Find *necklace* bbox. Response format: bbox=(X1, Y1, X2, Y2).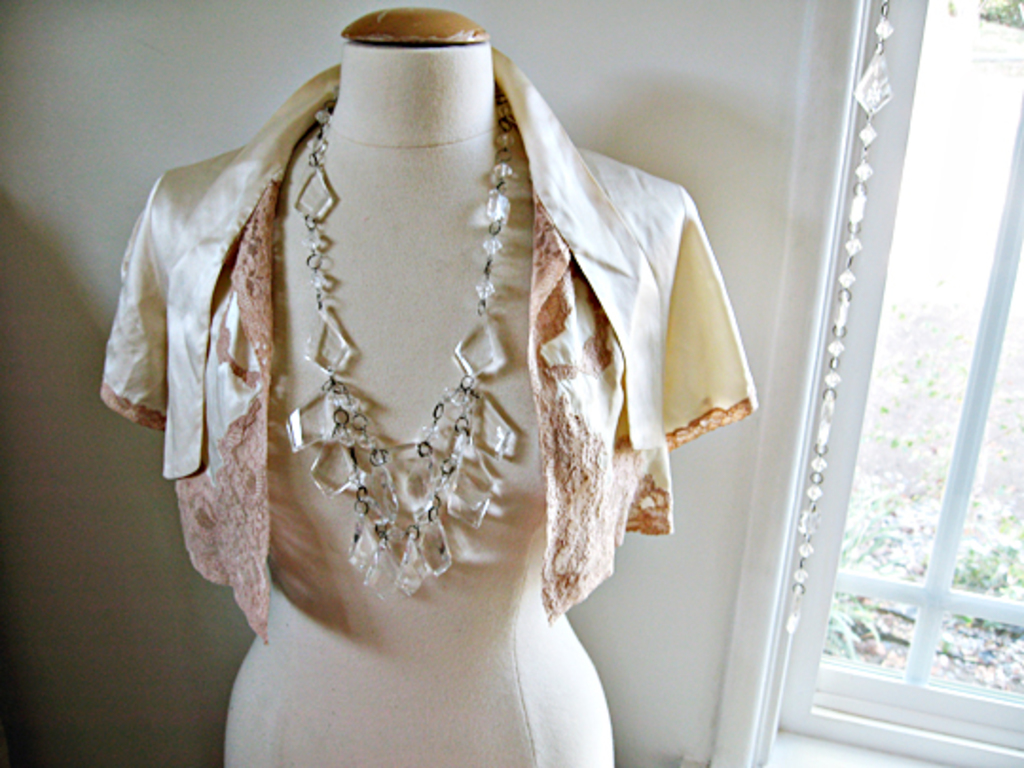
bbox=(256, 36, 531, 671).
